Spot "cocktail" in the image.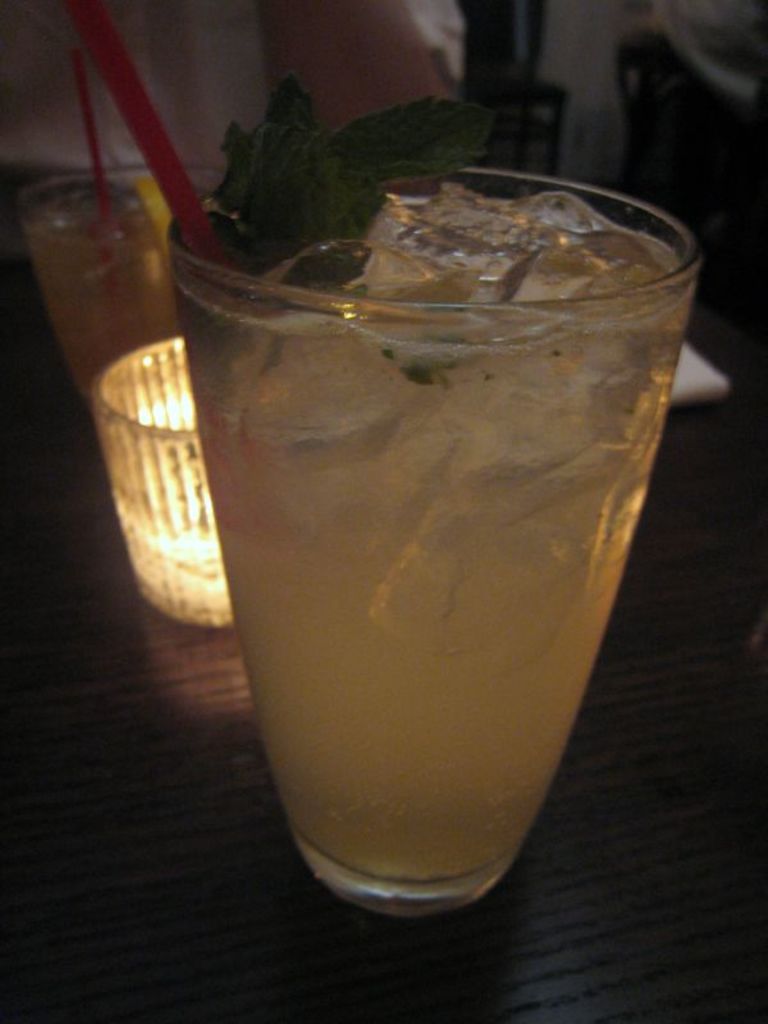
"cocktail" found at left=132, top=109, right=712, bottom=896.
